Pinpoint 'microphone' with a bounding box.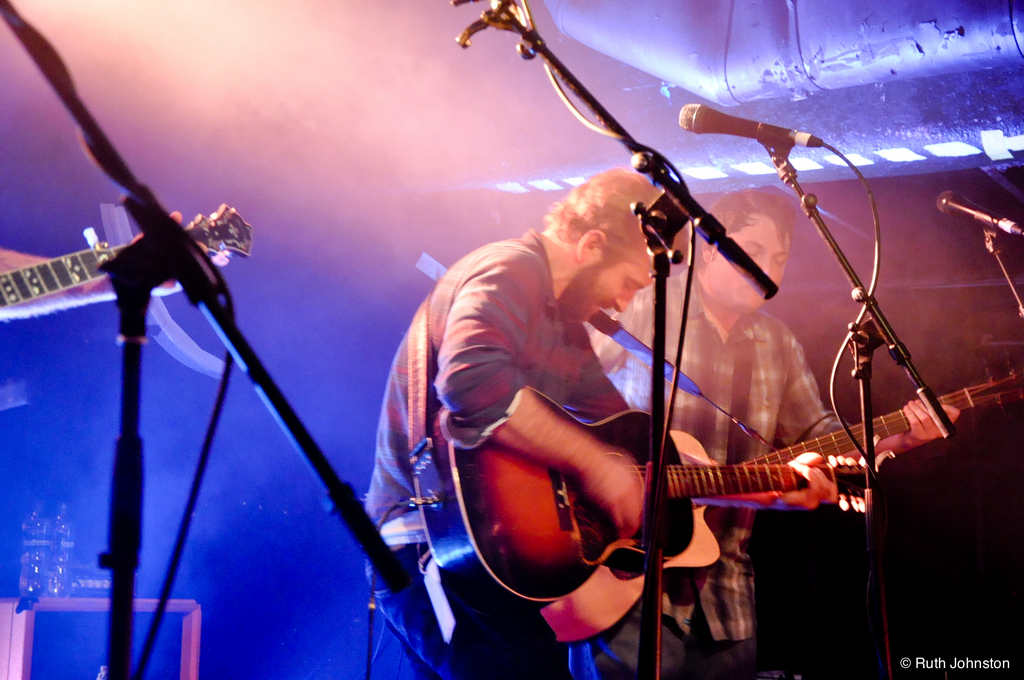
l=924, t=191, r=1016, b=238.
